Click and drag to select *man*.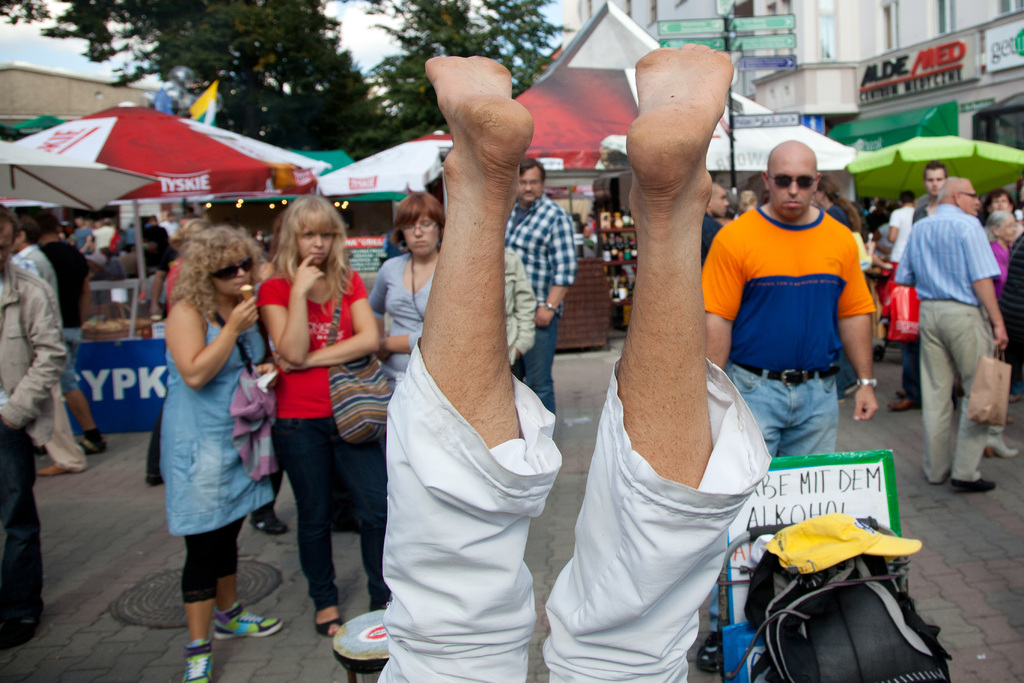
Selection: box(700, 180, 730, 263).
